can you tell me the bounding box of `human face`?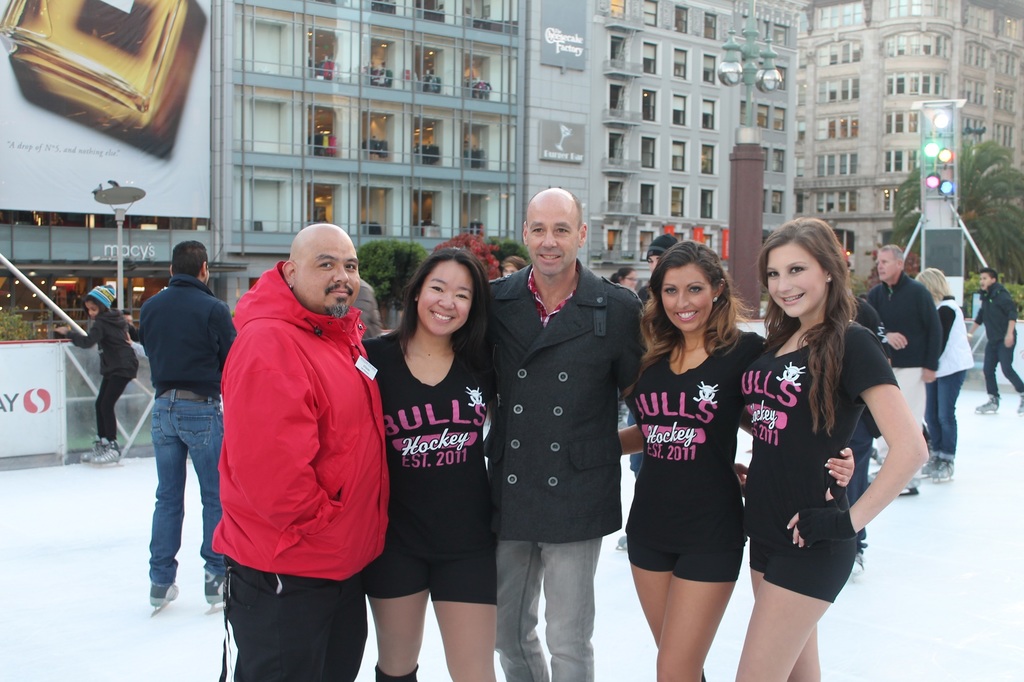
locate(657, 264, 713, 338).
